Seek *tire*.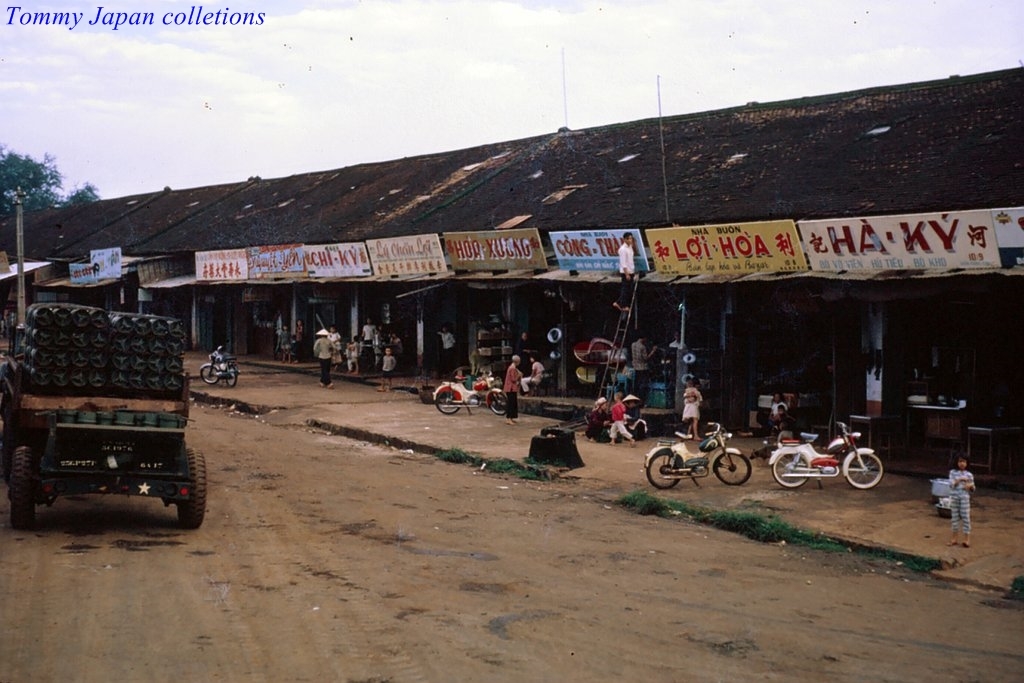
BBox(771, 449, 809, 490).
